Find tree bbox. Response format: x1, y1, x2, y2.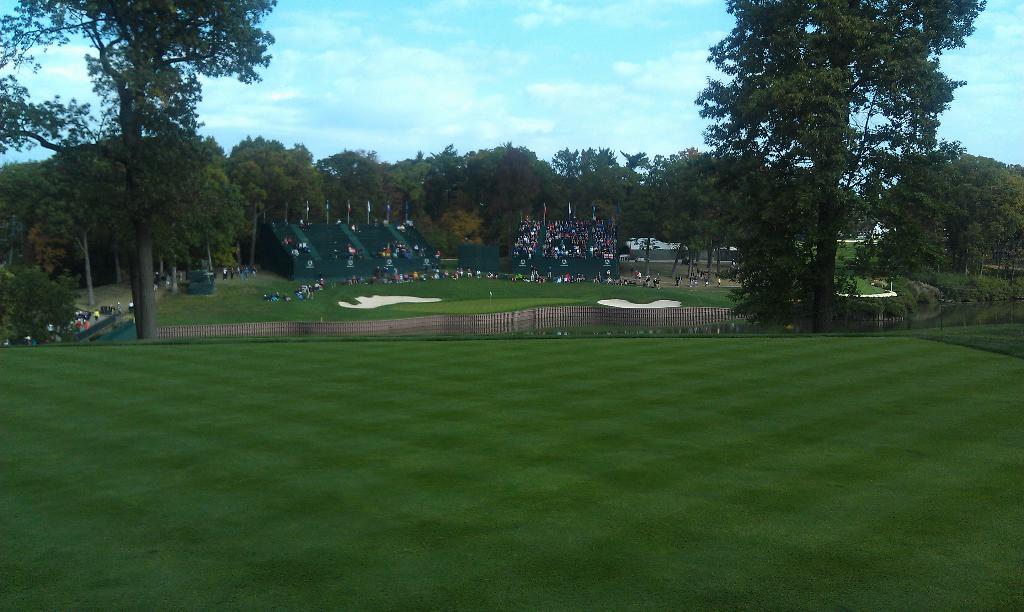
229, 135, 320, 251.
